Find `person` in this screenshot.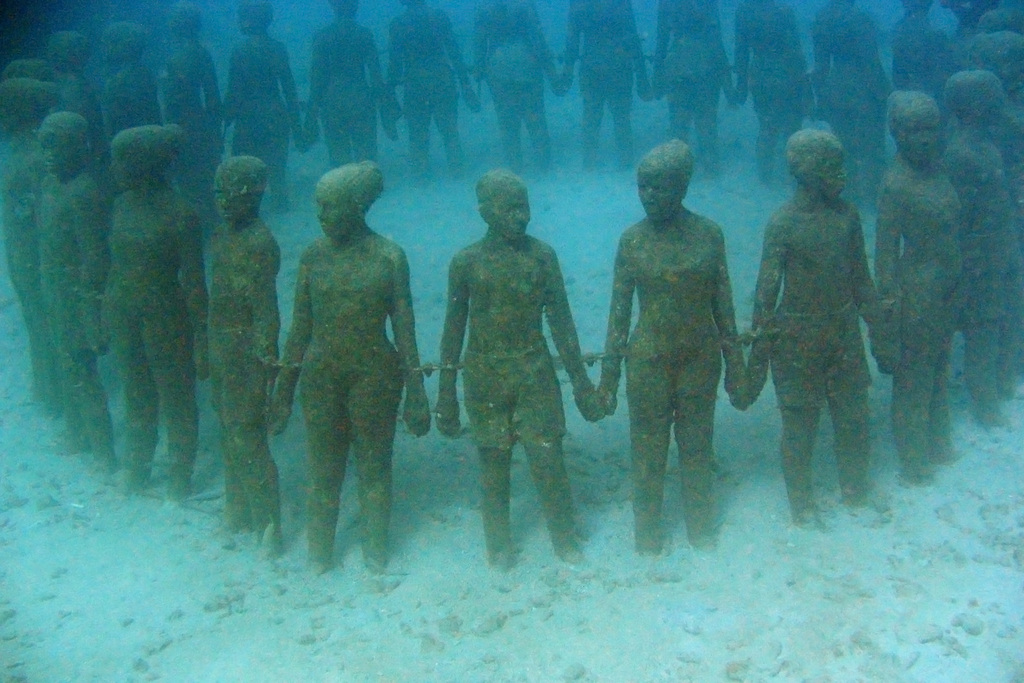
The bounding box for `person` is x1=426, y1=163, x2=602, y2=573.
